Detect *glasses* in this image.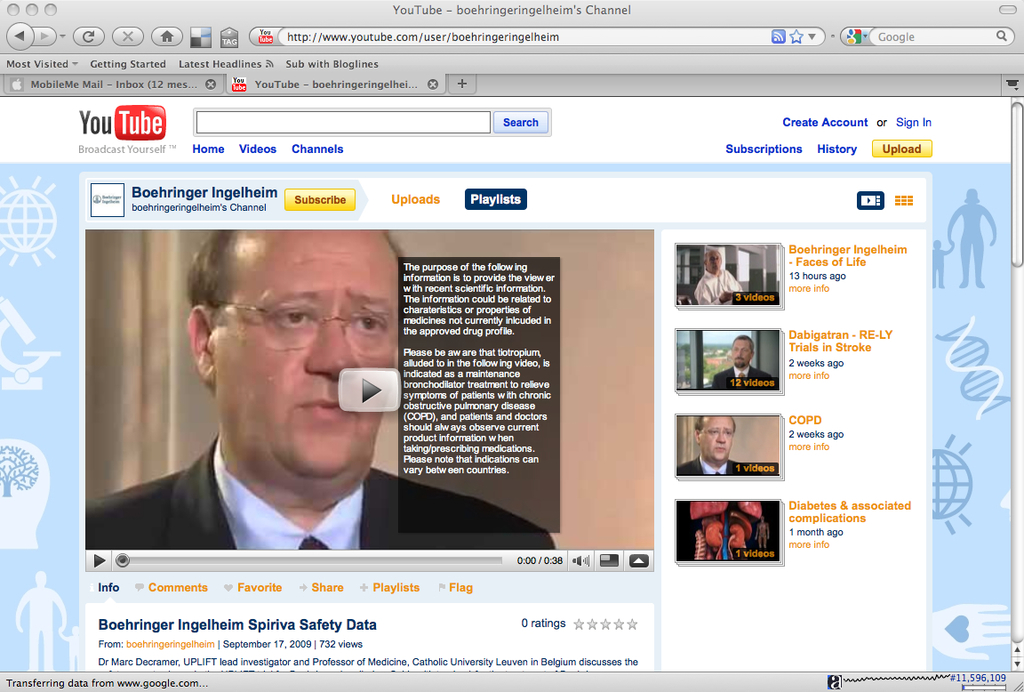
Detection: Rect(703, 427, 734, 436).
